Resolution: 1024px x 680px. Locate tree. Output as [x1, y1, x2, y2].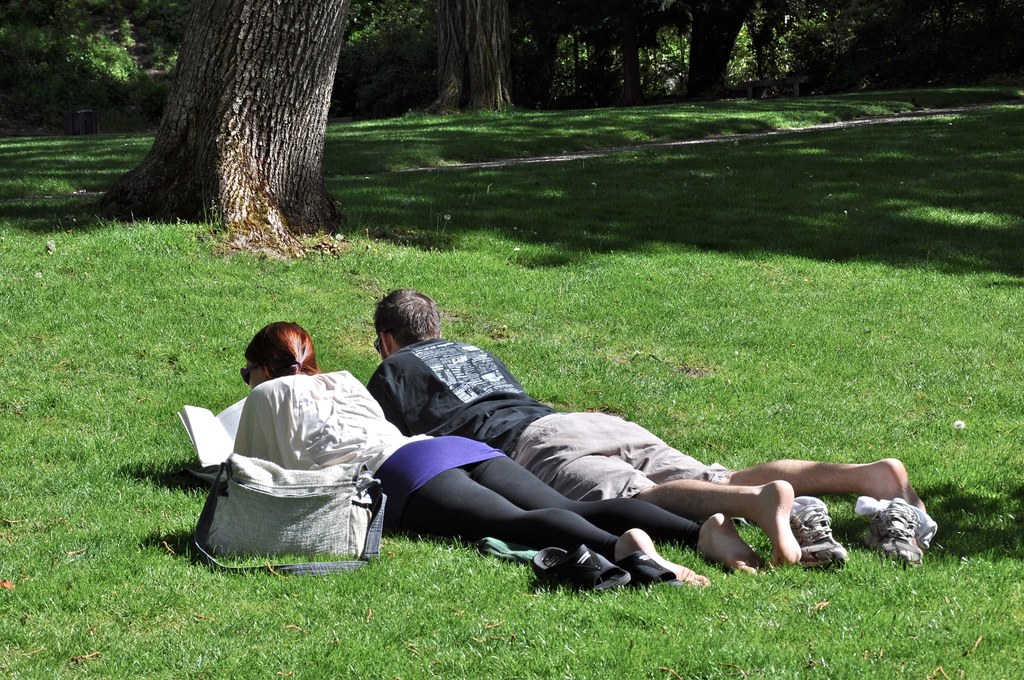
[75, 0, 355, 254].
